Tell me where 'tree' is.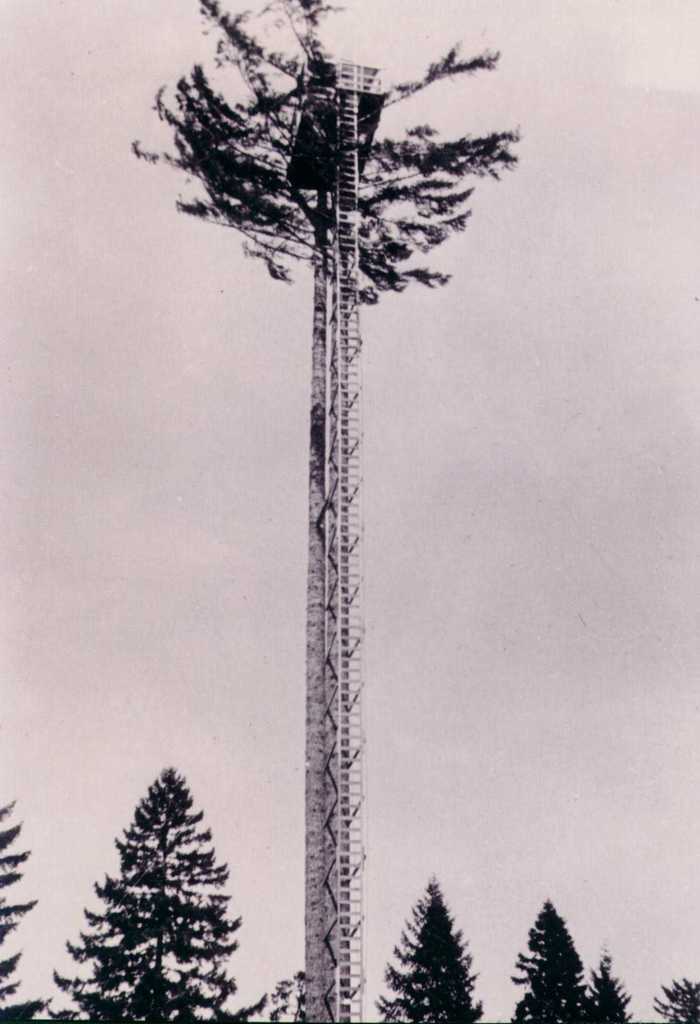
'tree' is at left=378, top=874, right=484, bottom=1023.
